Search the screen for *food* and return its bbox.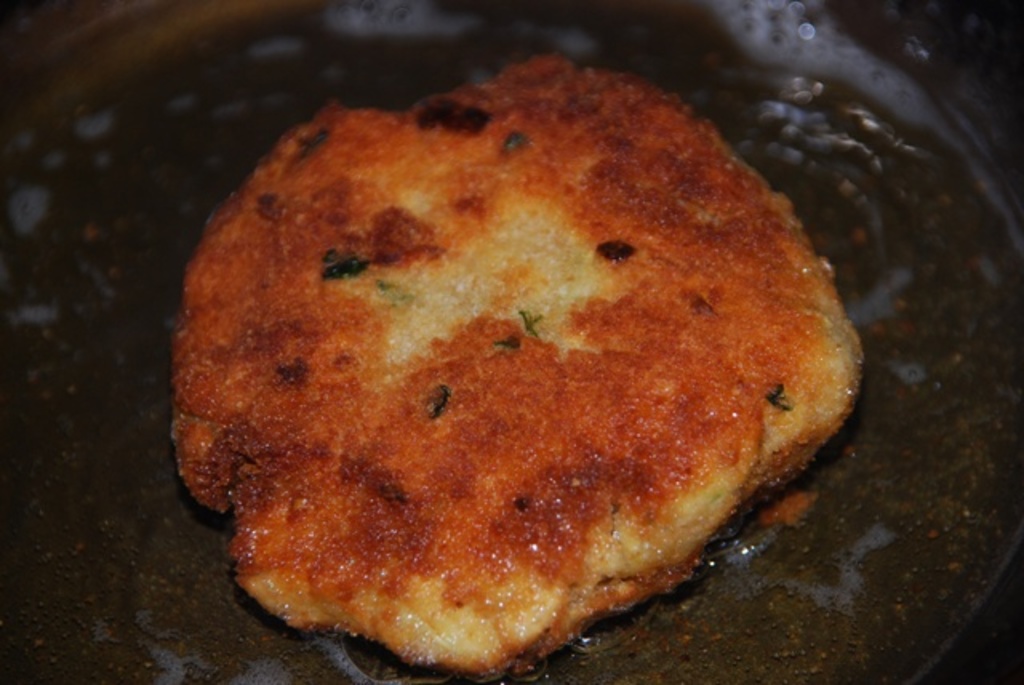
Found: <region>214, 53, 854, 669</region>.
